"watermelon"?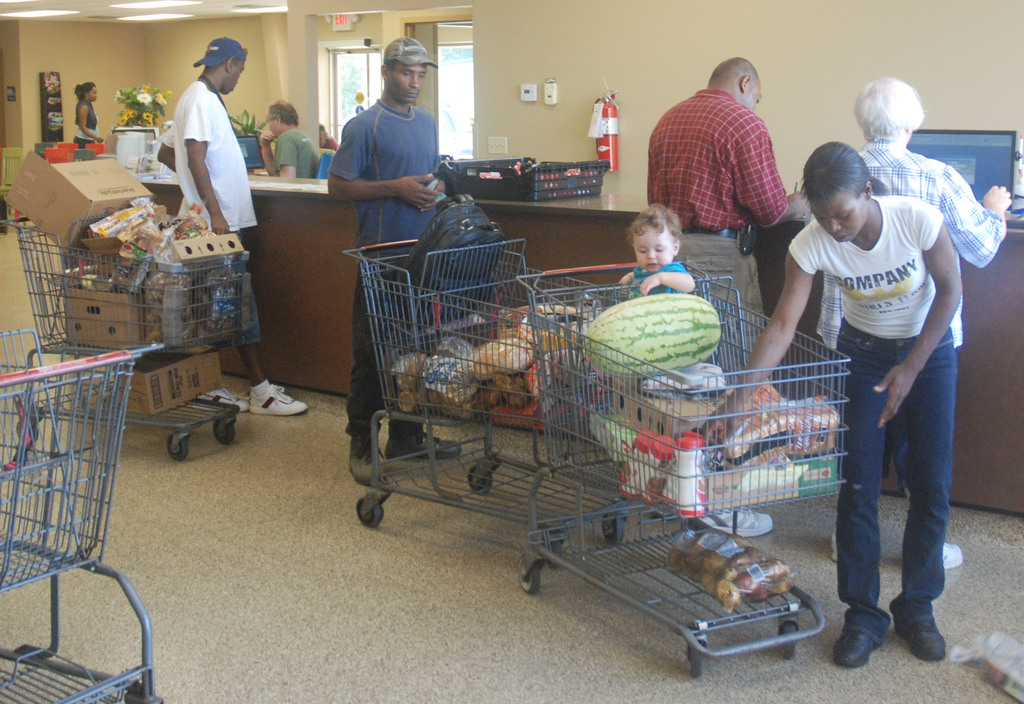
pyautogui.locateOnScreen(582, 293, 724, 379)
